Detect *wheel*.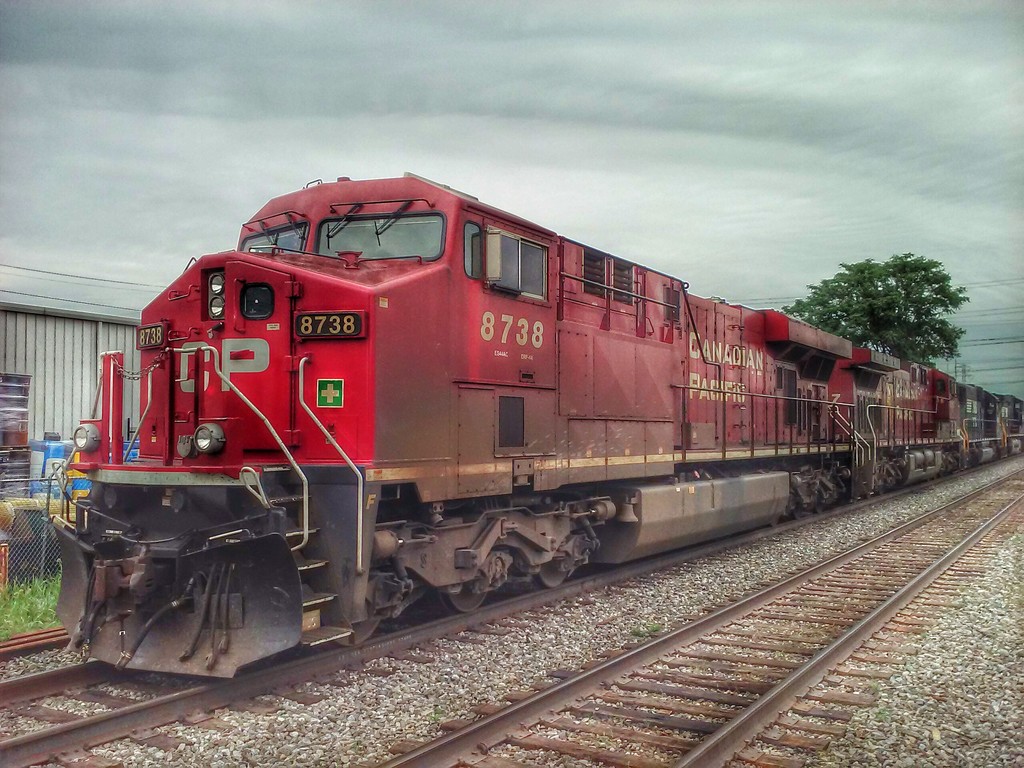
Detected at (x1=814, y1=494, x2=822, y2=514).
